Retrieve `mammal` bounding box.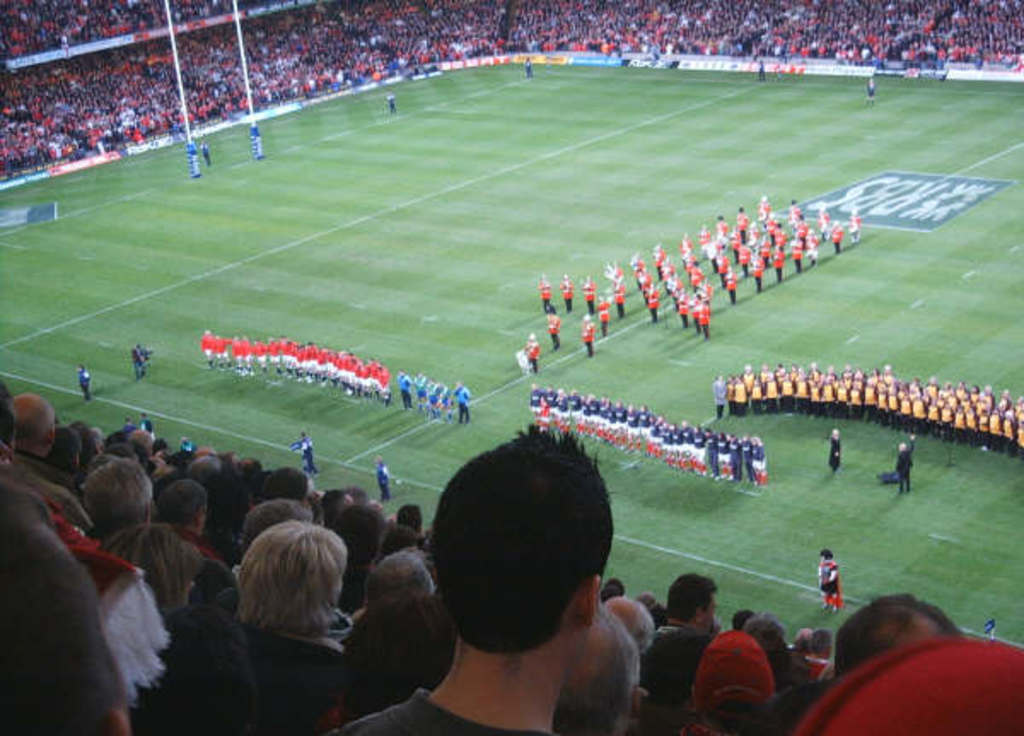
Bounding box: [left=812, top=548, right=847, bottom=606].
